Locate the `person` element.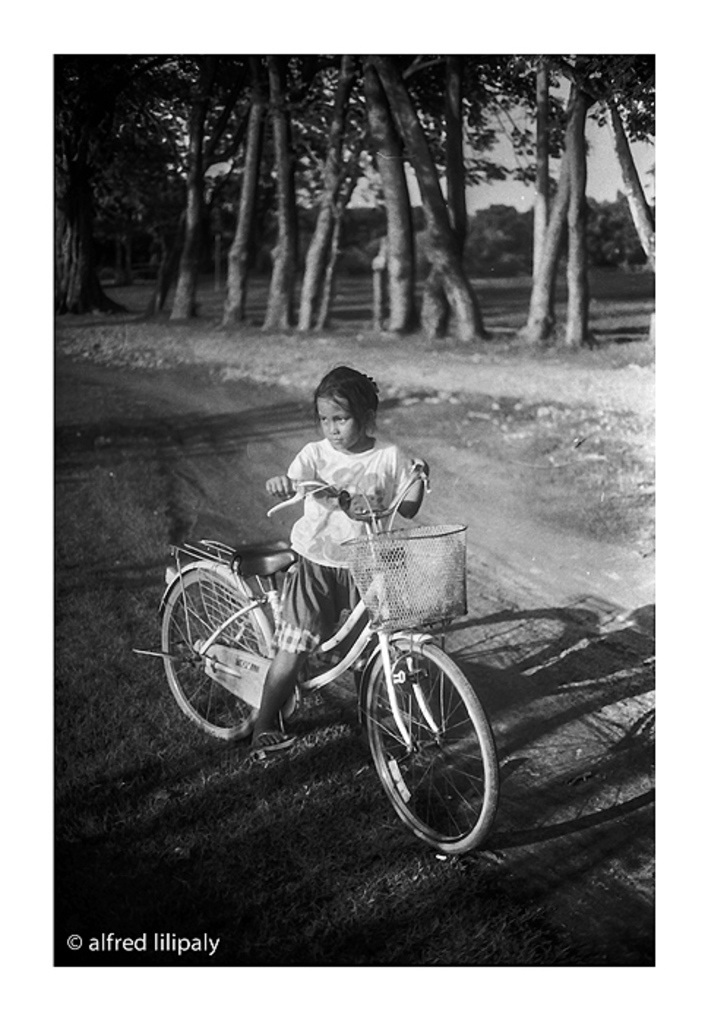
Element bbox: [left=253, top=366, right=433, bottom=756].
